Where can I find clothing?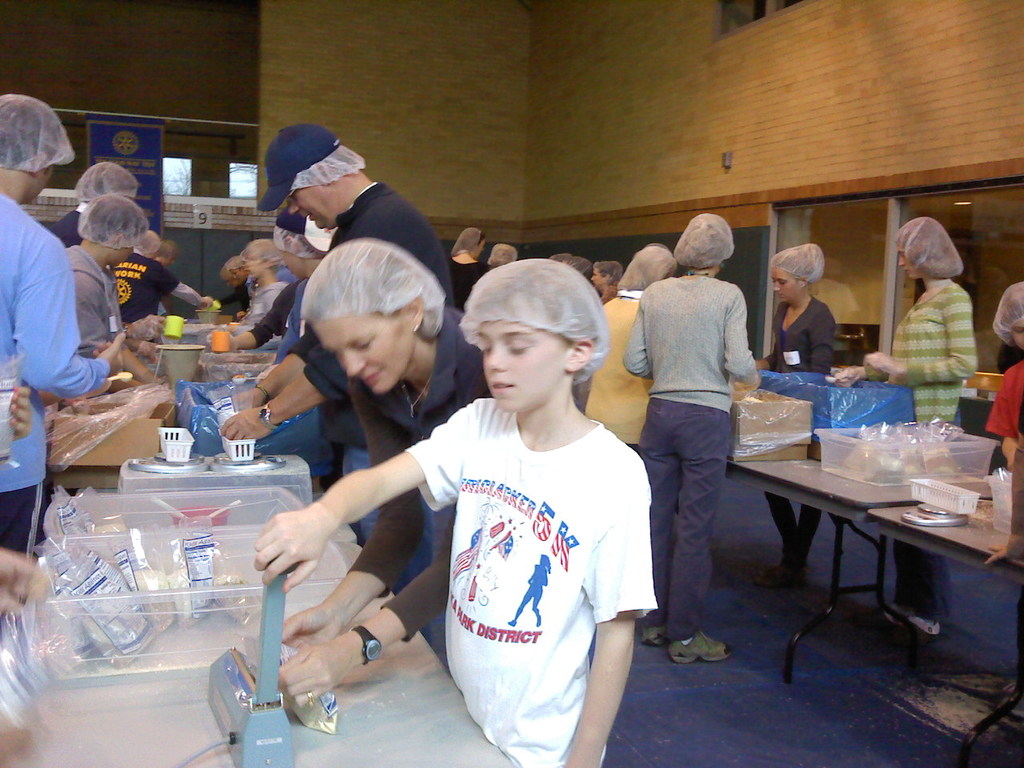
You can find it at 345:322:511:640.
